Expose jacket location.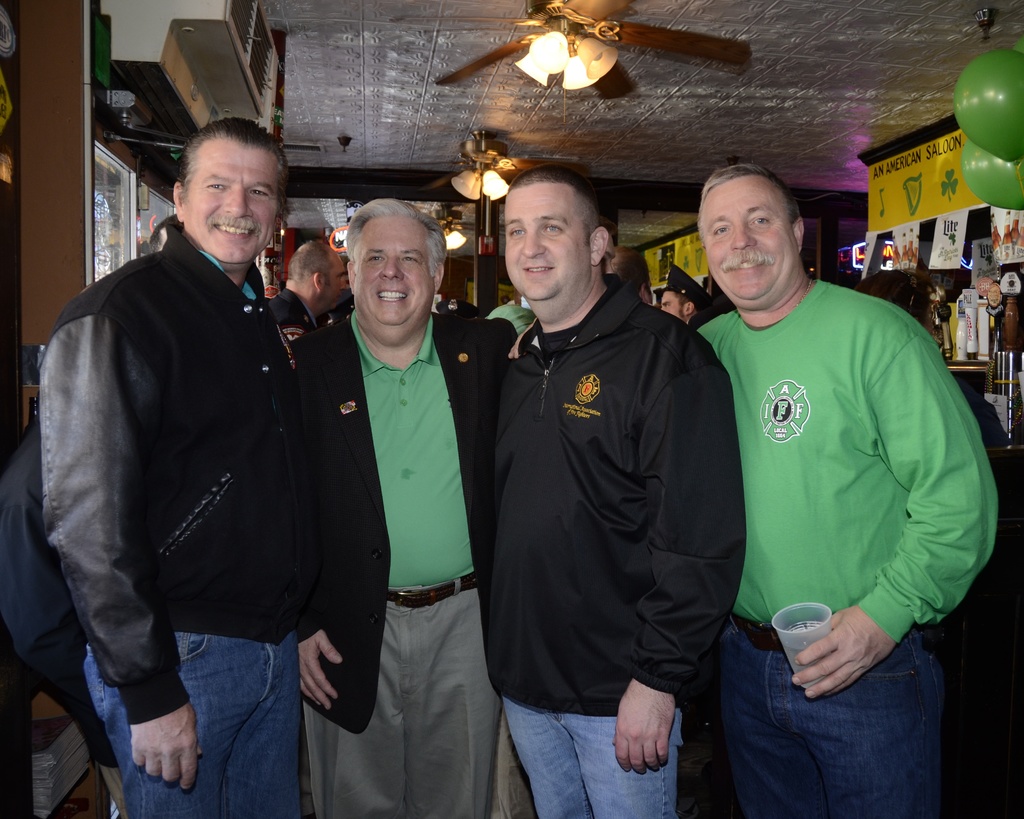
Exposed at (31,131,327,711).
